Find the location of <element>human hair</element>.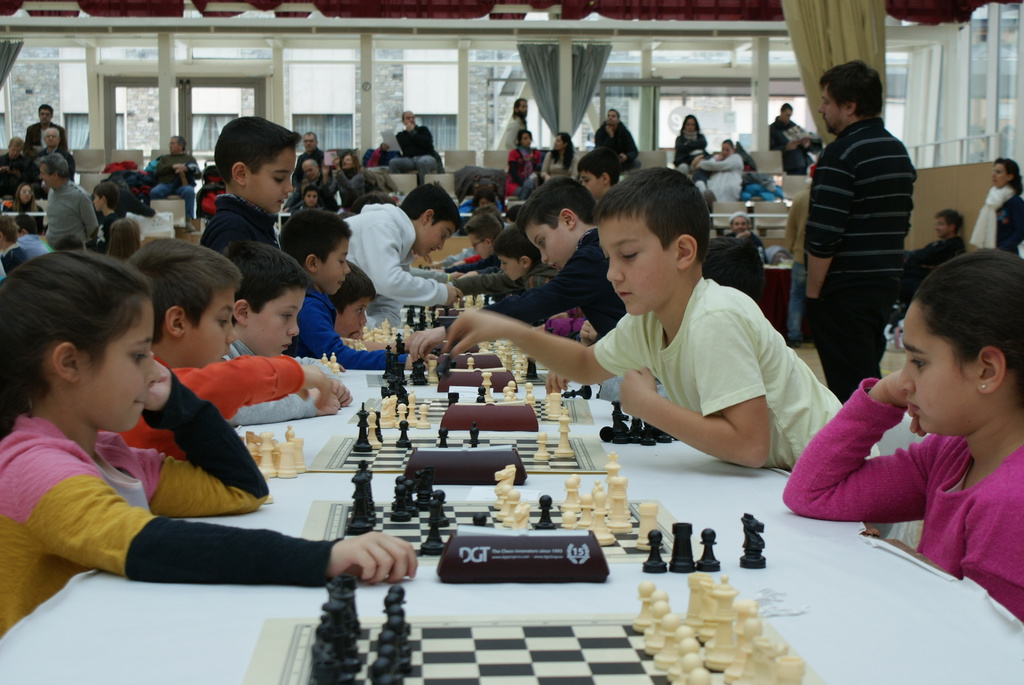
Location: {"left": 680, "top": 115, "right": 703, "bottom": 129}.
